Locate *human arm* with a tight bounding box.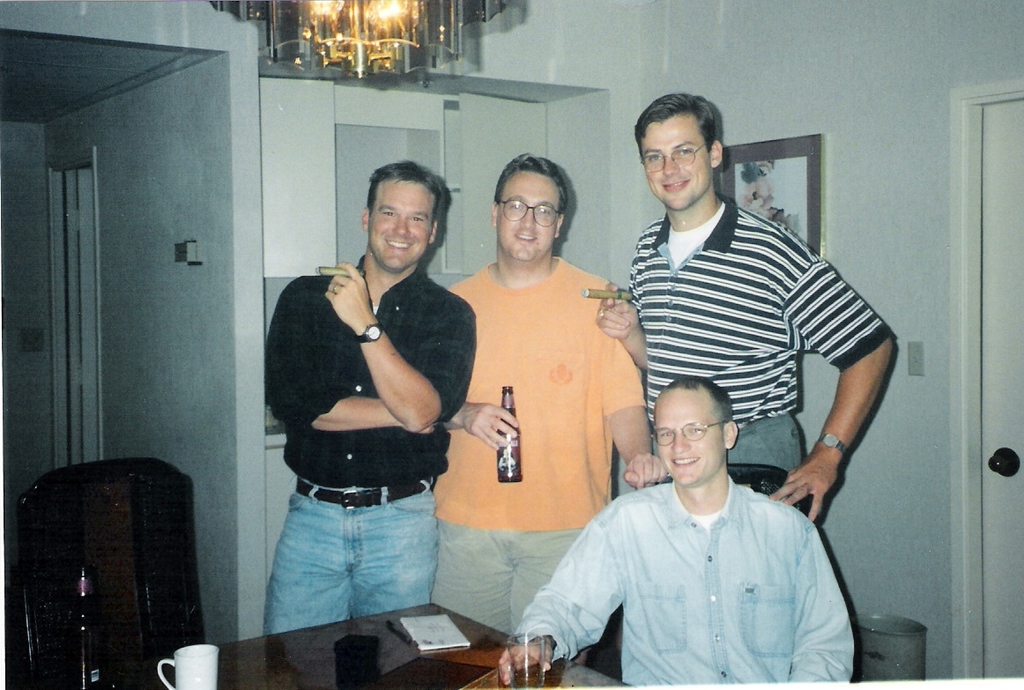
bbox(769, 220, 896, 516).
